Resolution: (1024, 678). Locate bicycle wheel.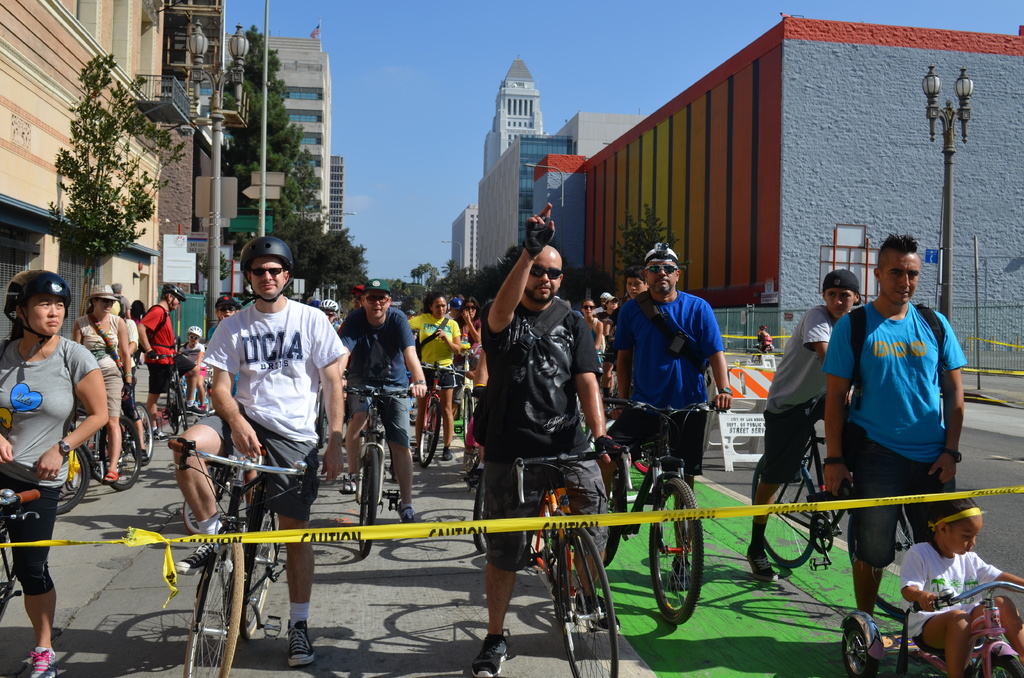
[left=242, top=513, right=278, bottom=636].
